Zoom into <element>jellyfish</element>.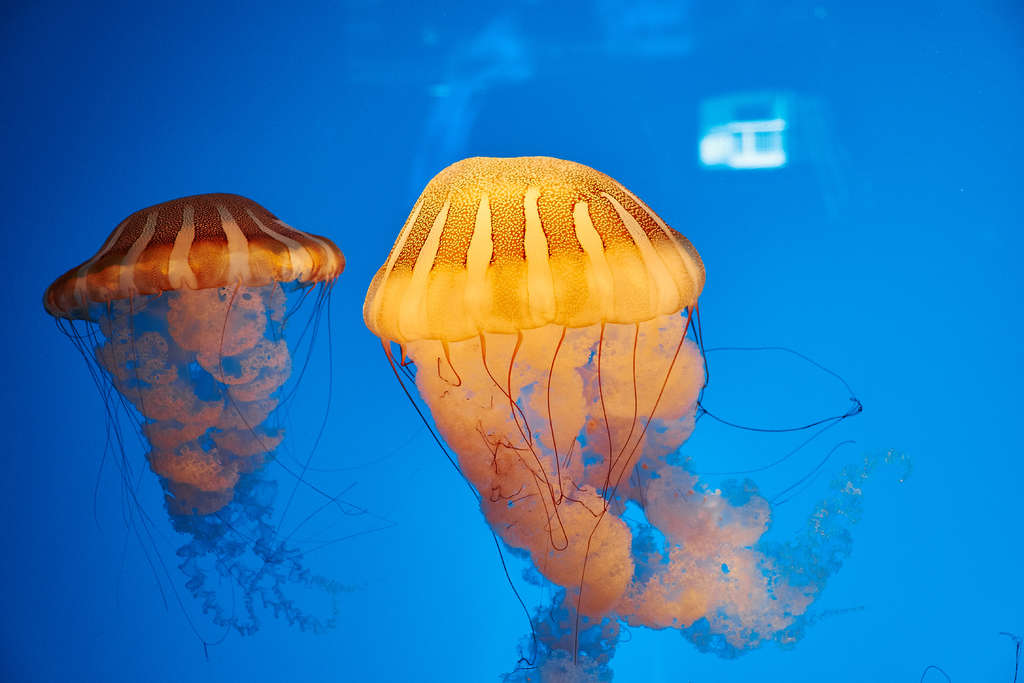
Zoom target: {"left": 360, "top": 158, "right": 905, "bottom": 682}.
